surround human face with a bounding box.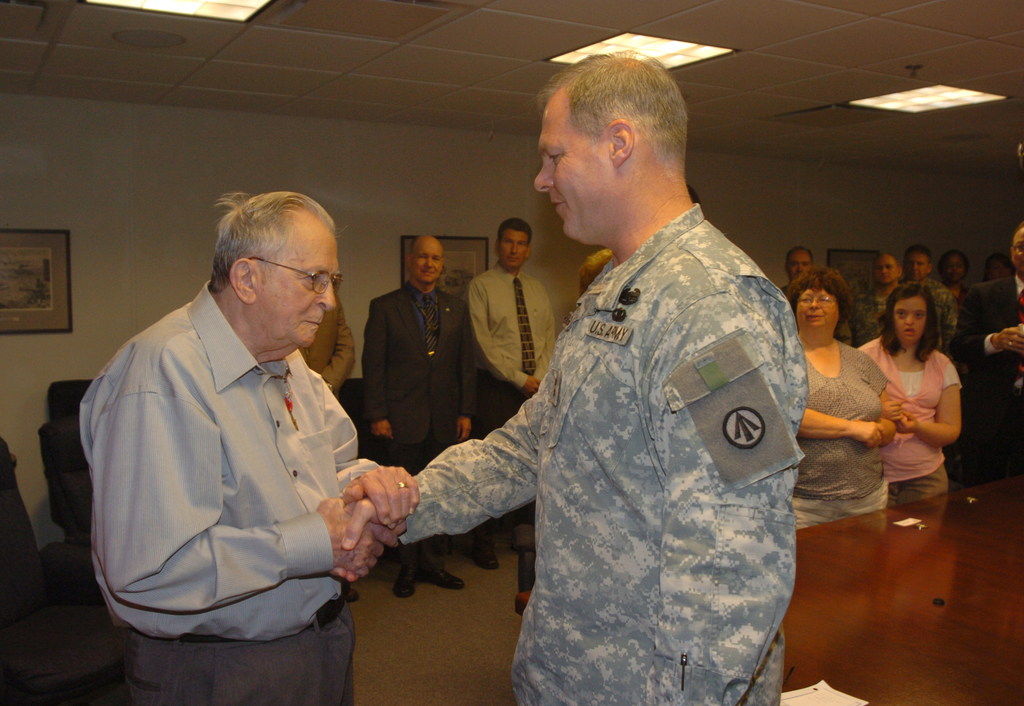
locate(533, 92, 616, 242).
